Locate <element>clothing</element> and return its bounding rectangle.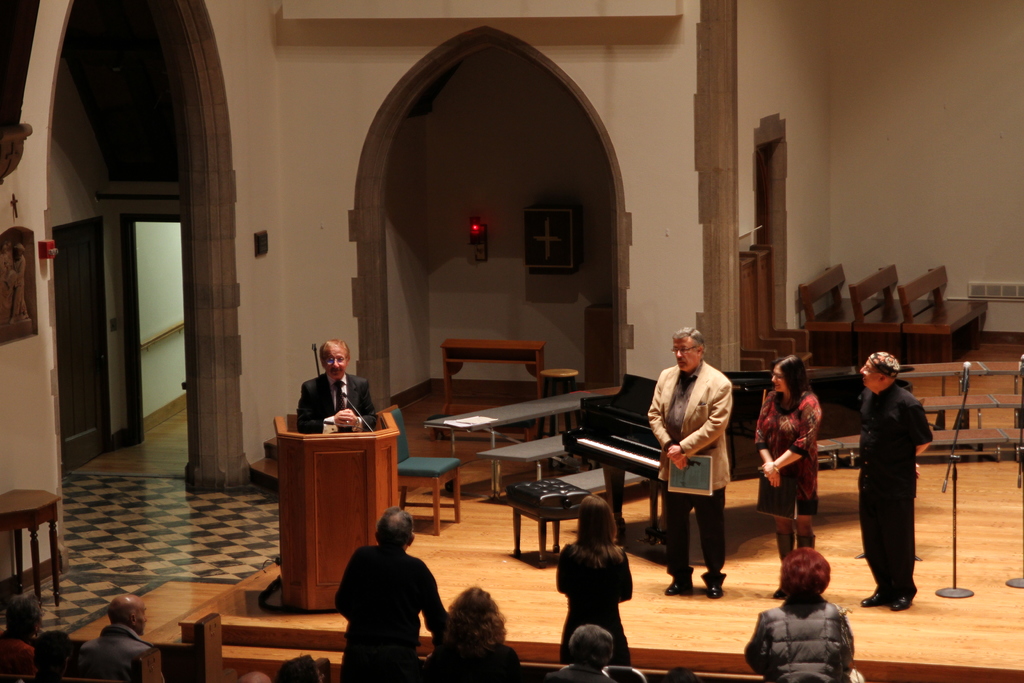
detection(746, 594, 848, 682).
